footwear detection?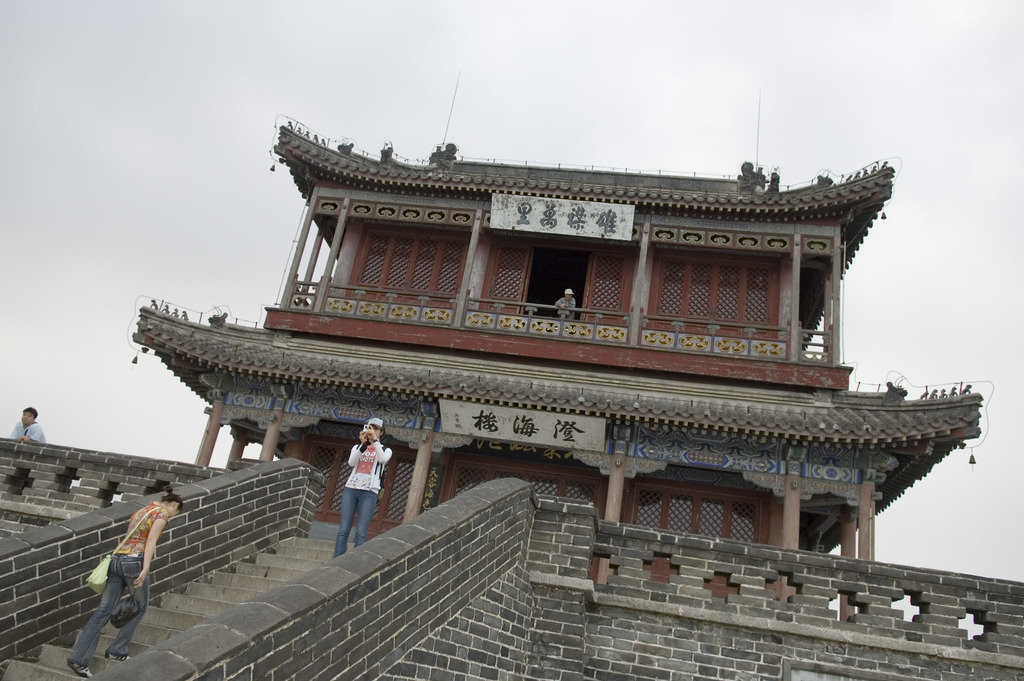
(x1=106, y1=651, x2=132, y2=662)
